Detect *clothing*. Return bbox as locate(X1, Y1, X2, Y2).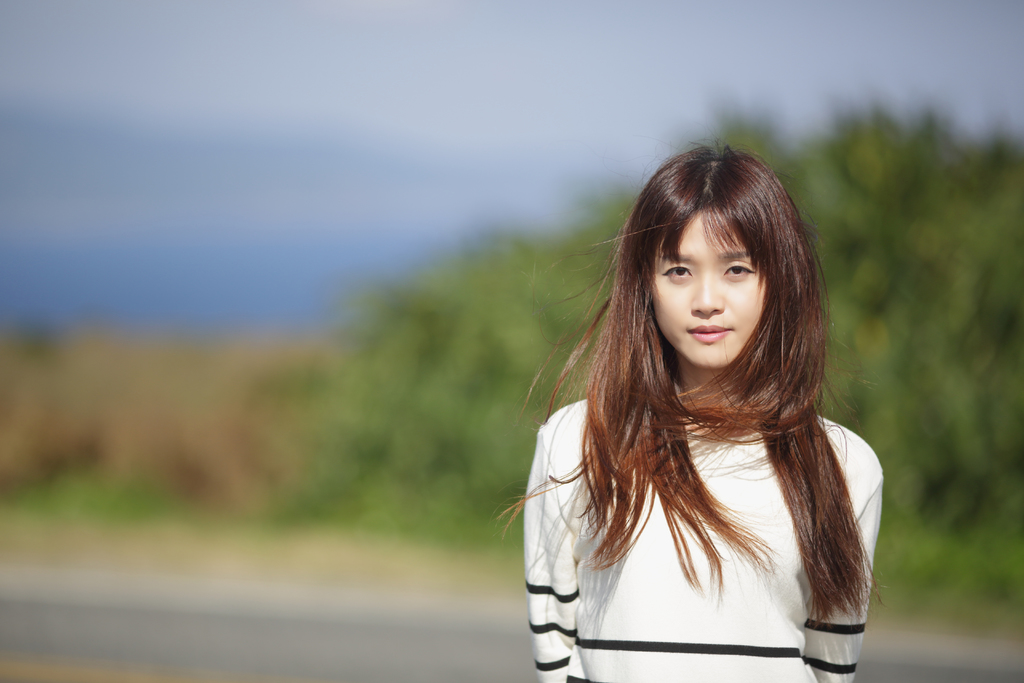
locate(525, 386, 892, 682).
